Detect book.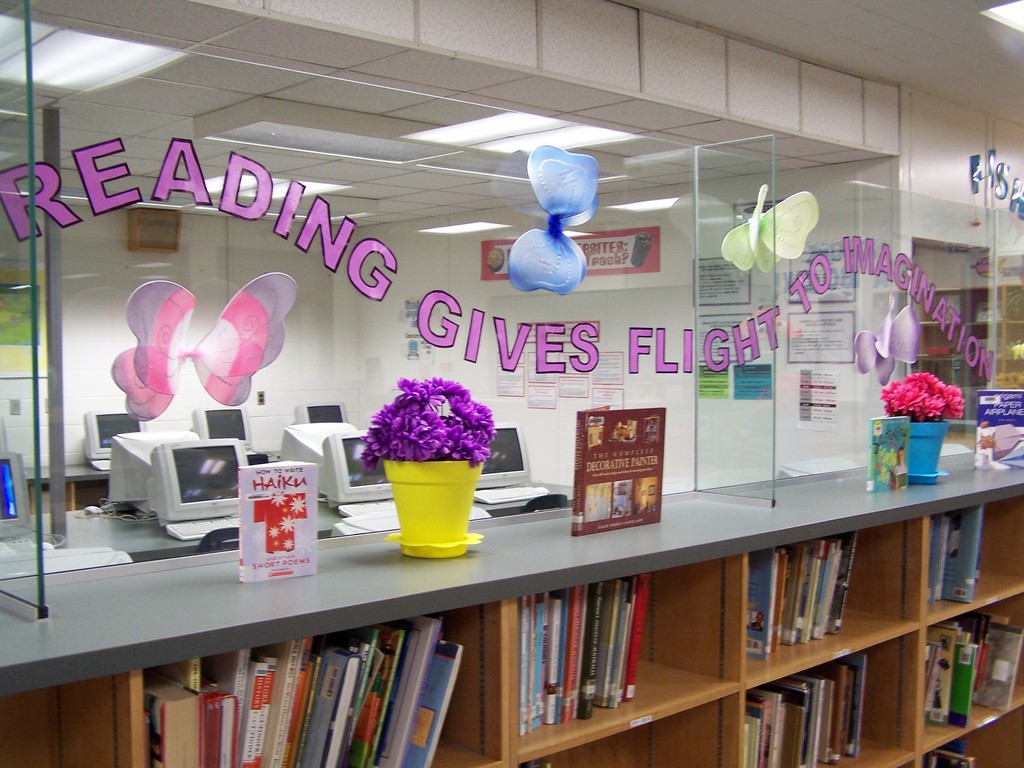
Detected at left=866, top=414, right=906, bottom=495.
